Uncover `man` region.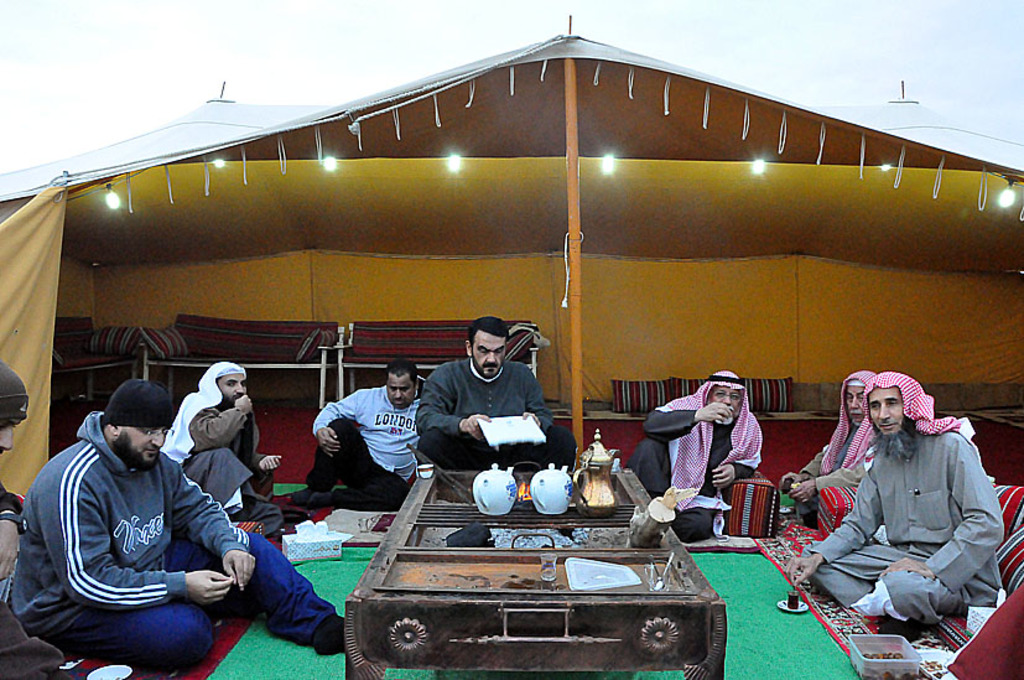
Uncovered: l=292, t=360, r=426, b=509.
